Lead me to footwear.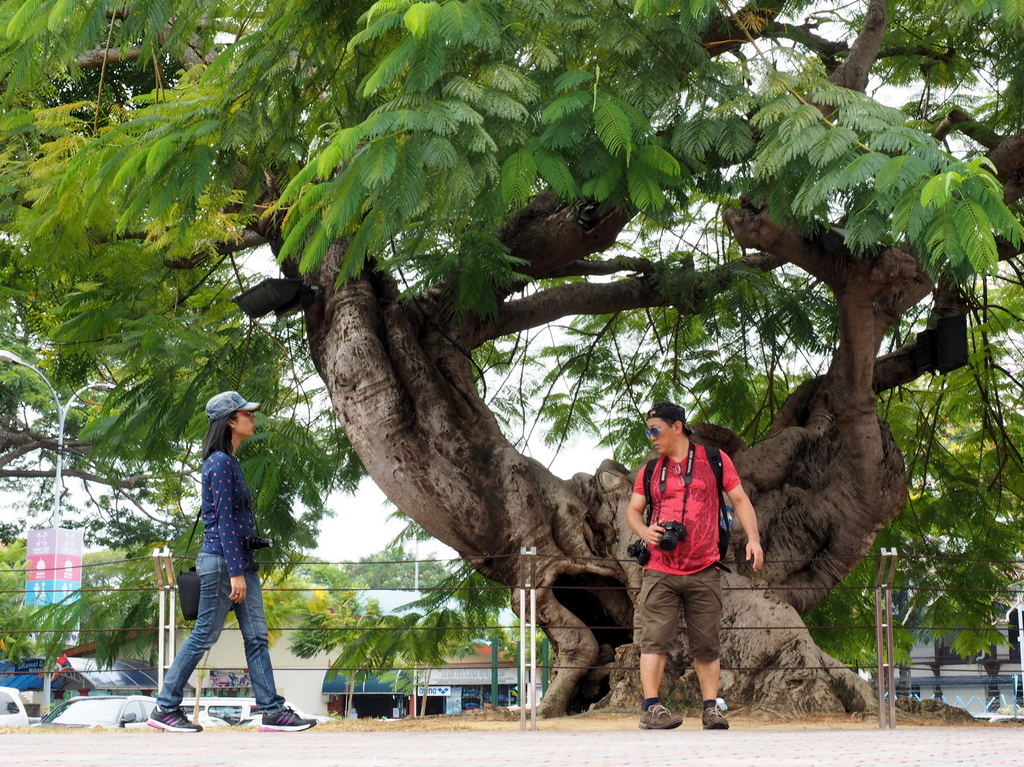
Lead to (259, 703, 316, 734).
